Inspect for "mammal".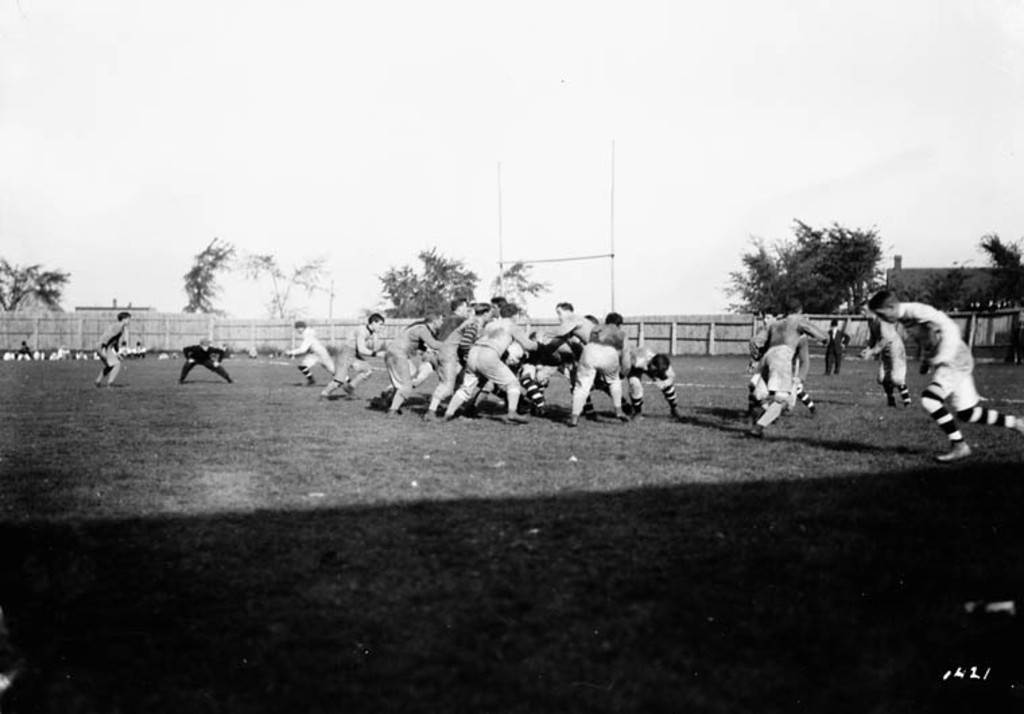
Inspection: [x1=893, y1=295, x2=993, y2=450].
